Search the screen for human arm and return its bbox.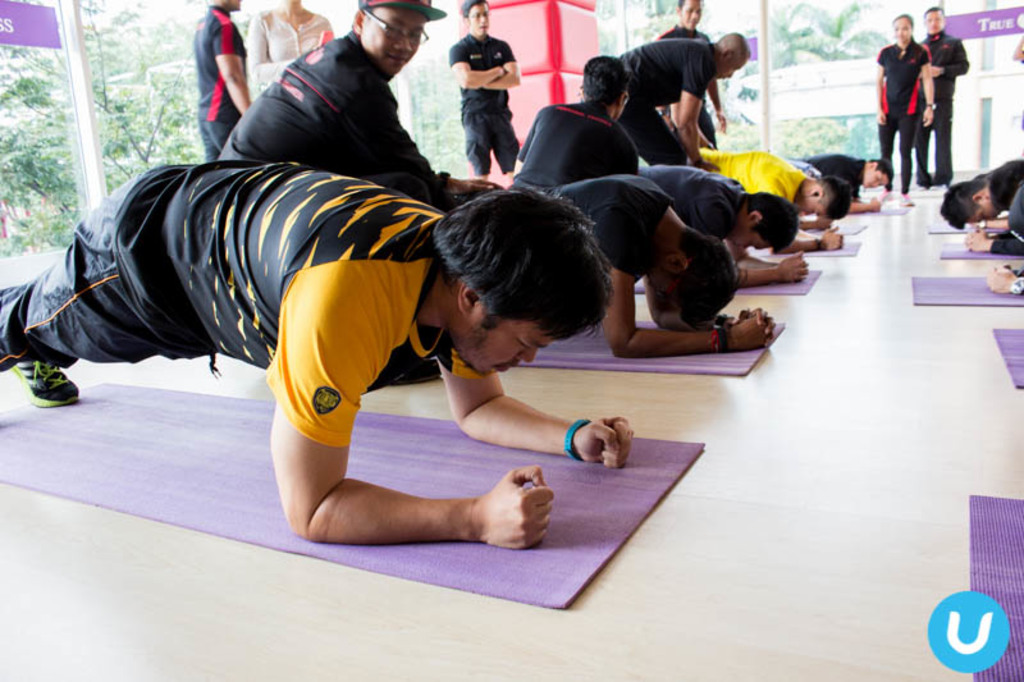
Found: bbox=[965, 228, 1023, 255].
